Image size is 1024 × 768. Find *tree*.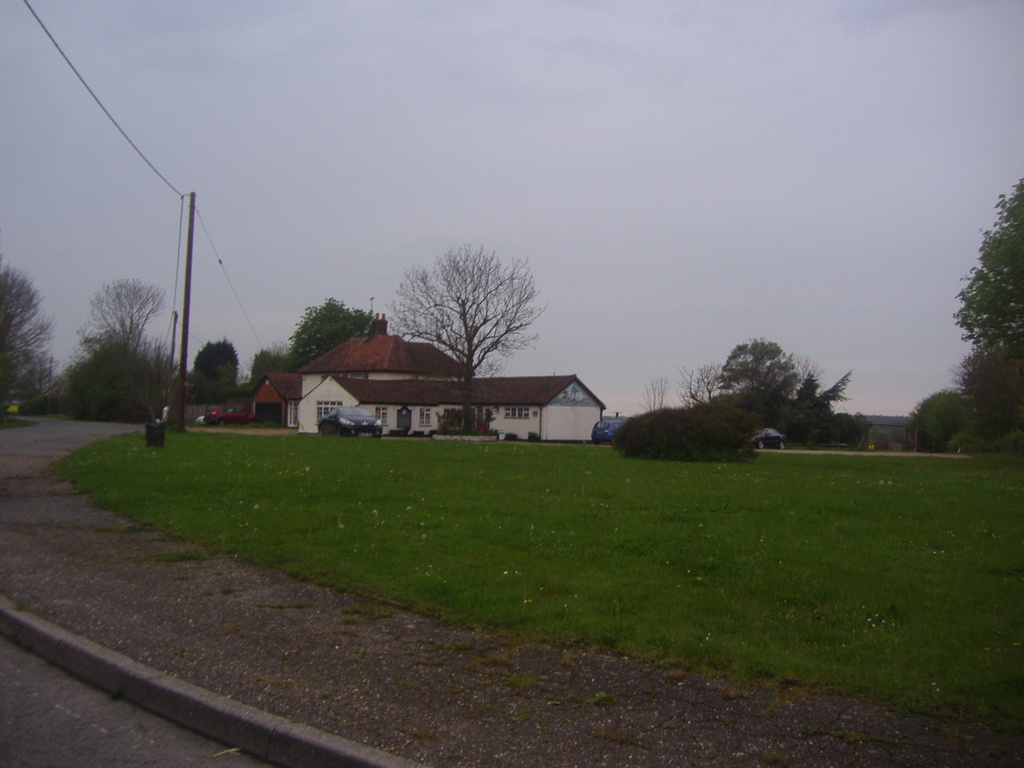
region(614, 378, 779, 463).
